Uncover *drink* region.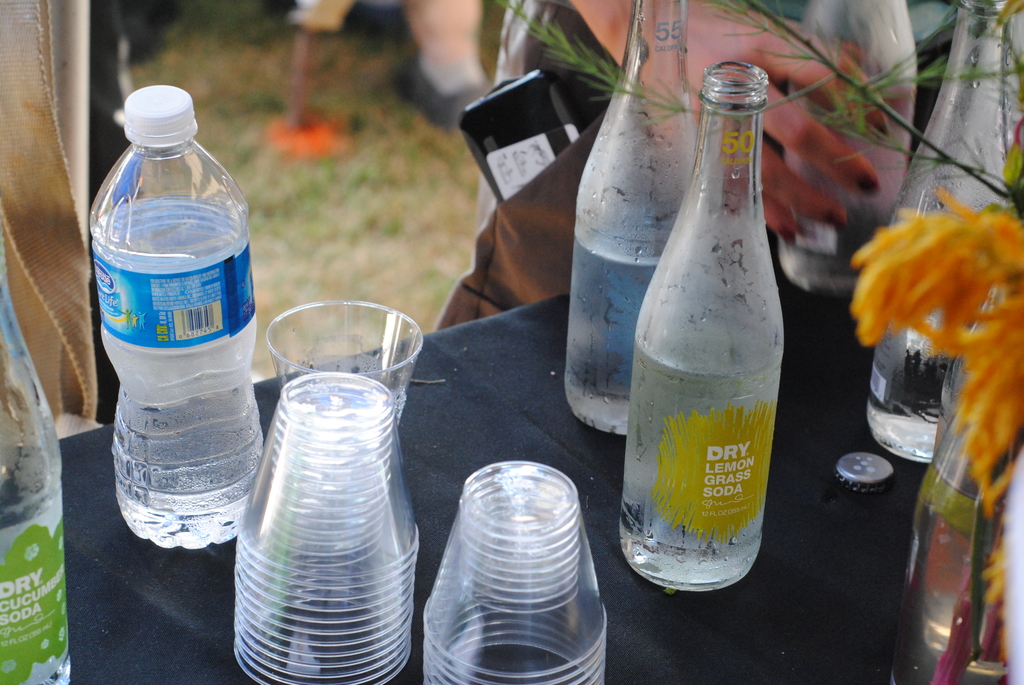
Uncovered: 865 202 1016 463.
